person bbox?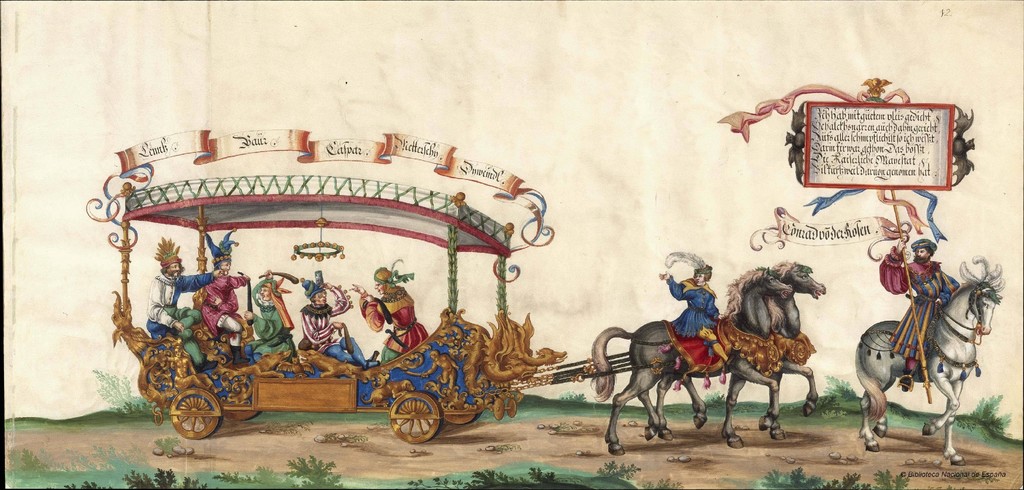
locate(659, 261, 727, 353)
